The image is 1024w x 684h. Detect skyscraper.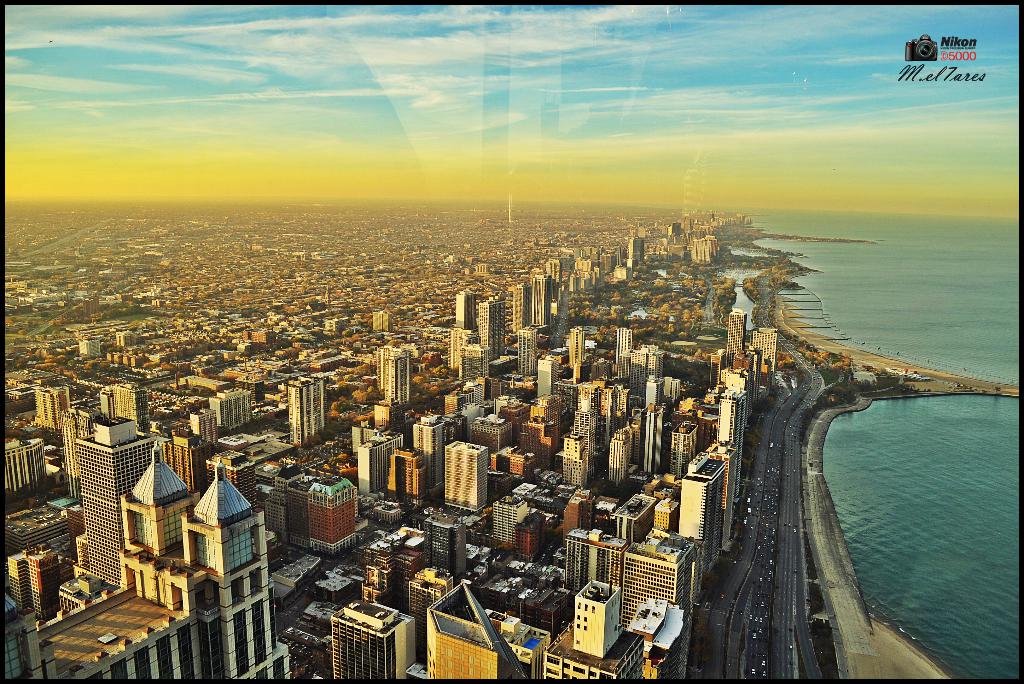
Detection: rect(72, 412, 161, 585).
